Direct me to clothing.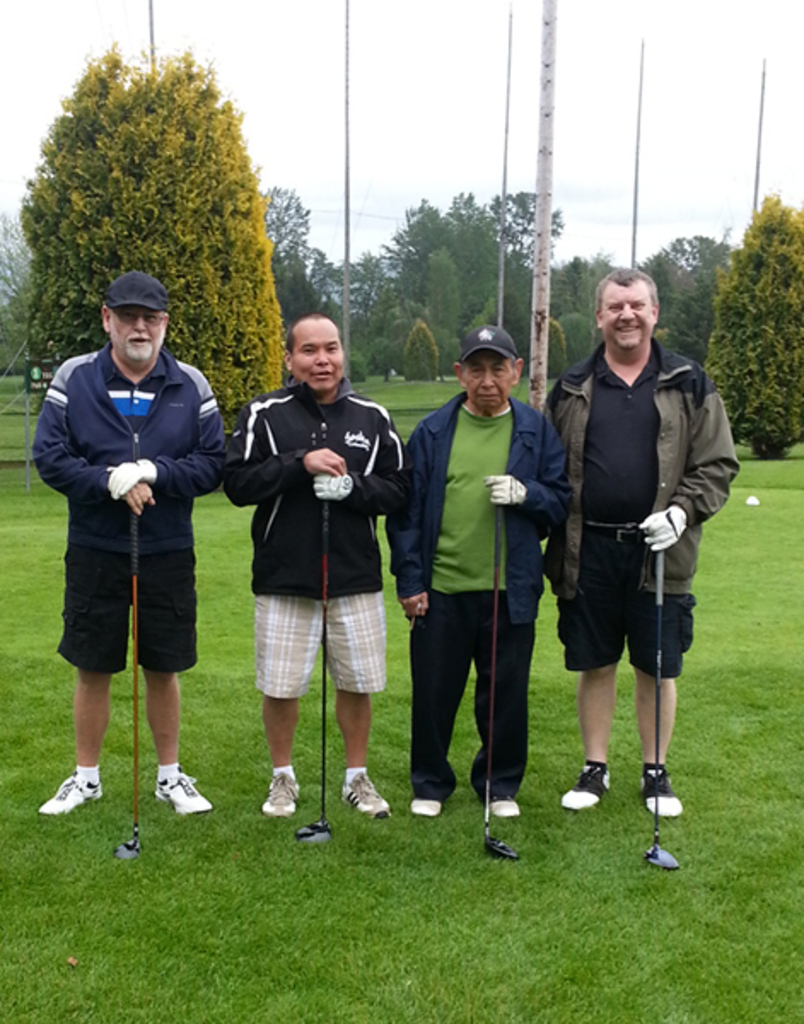
Direction: box=[543, 336, 743, 679].
